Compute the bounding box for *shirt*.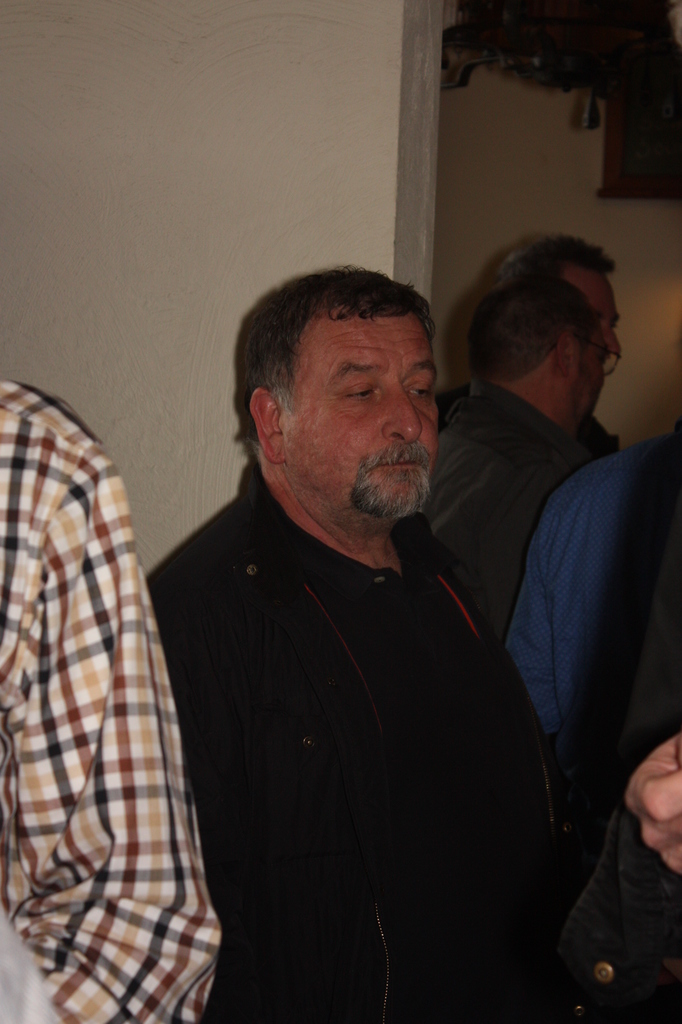
x1=507, y1=423, x2=681, y2=738.
